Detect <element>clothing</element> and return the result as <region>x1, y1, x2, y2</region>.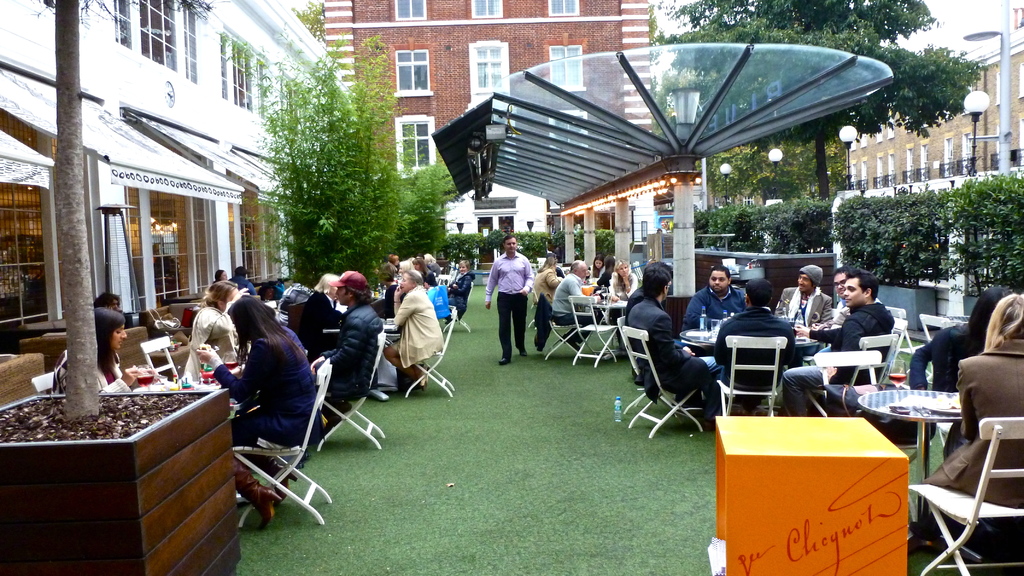
<region>528, 267, 563, 303</region>.
